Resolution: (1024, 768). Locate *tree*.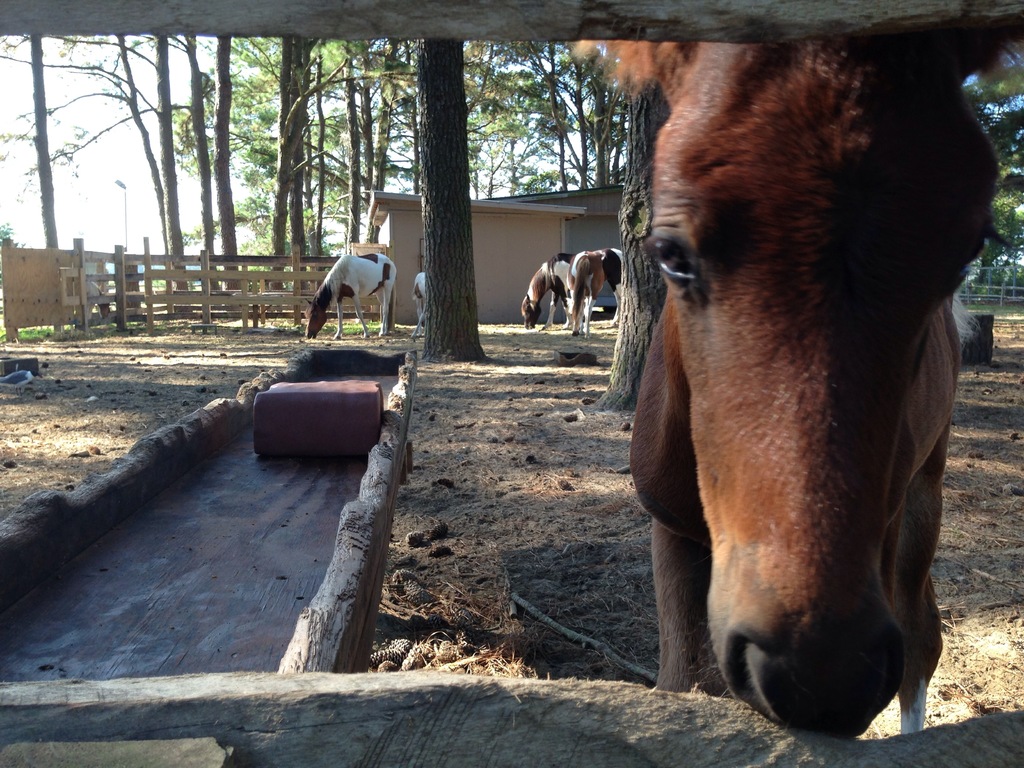
4 36 62 252.
